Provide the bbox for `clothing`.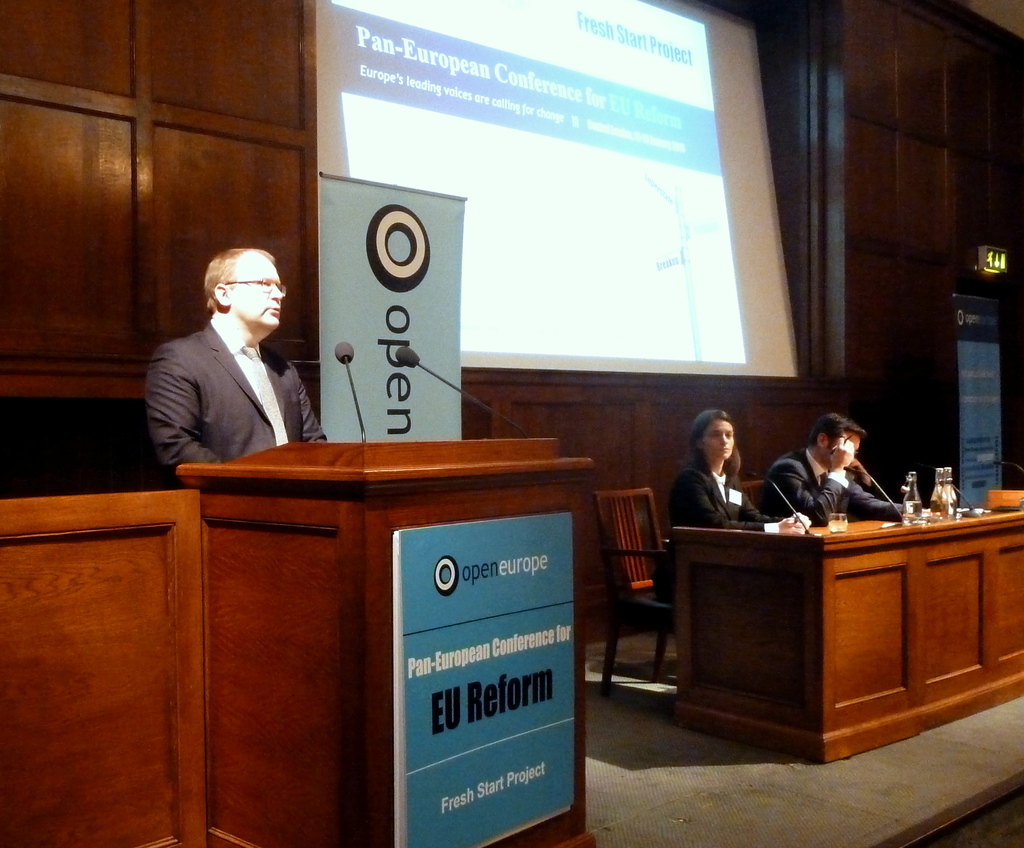
detection(146, 312, 328, 472).
